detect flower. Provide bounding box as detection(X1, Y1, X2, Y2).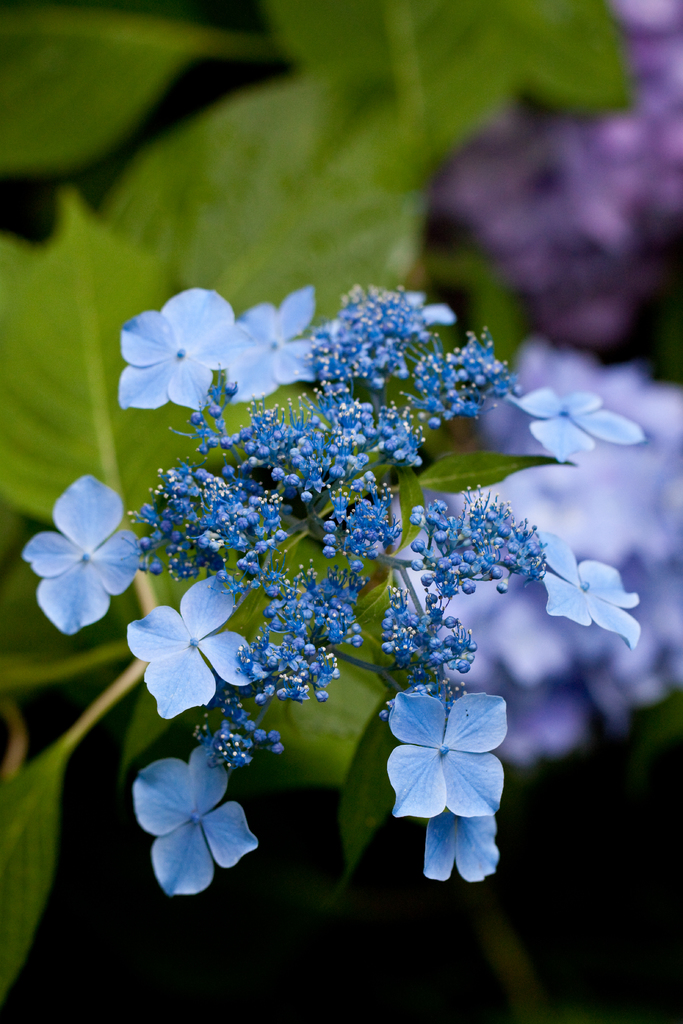
detection(115, 288, 235, 410).
